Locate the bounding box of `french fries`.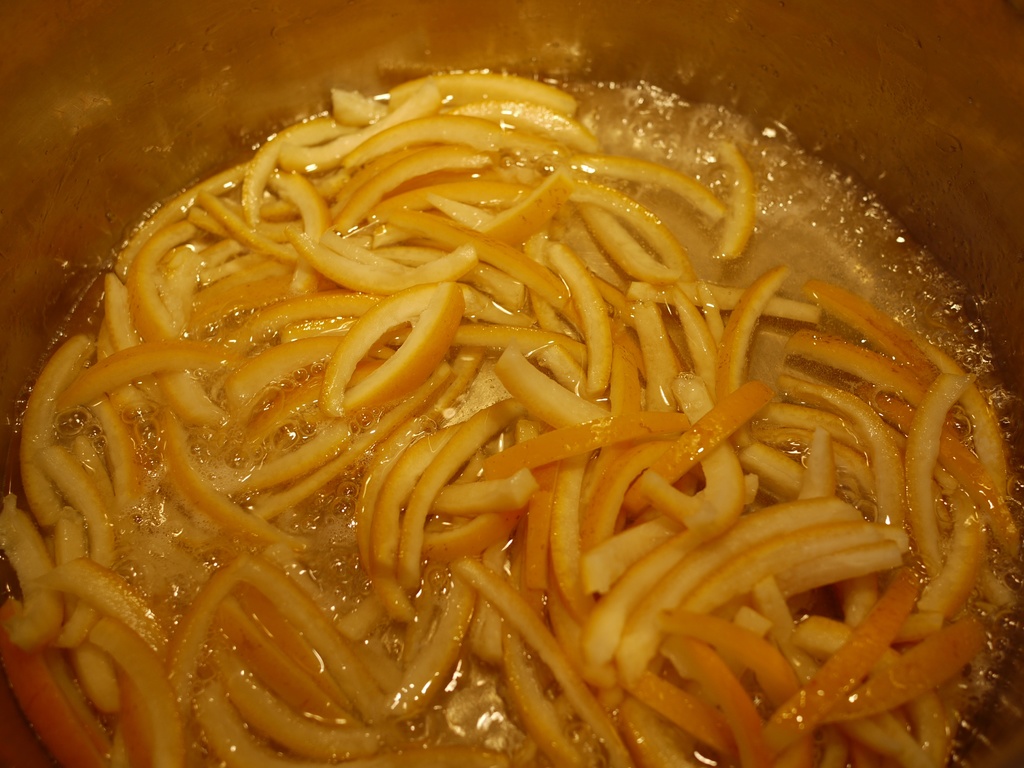
Bounding box: {"x1": 225, "y1": 294, "x2": 384, "y2": 351}.
